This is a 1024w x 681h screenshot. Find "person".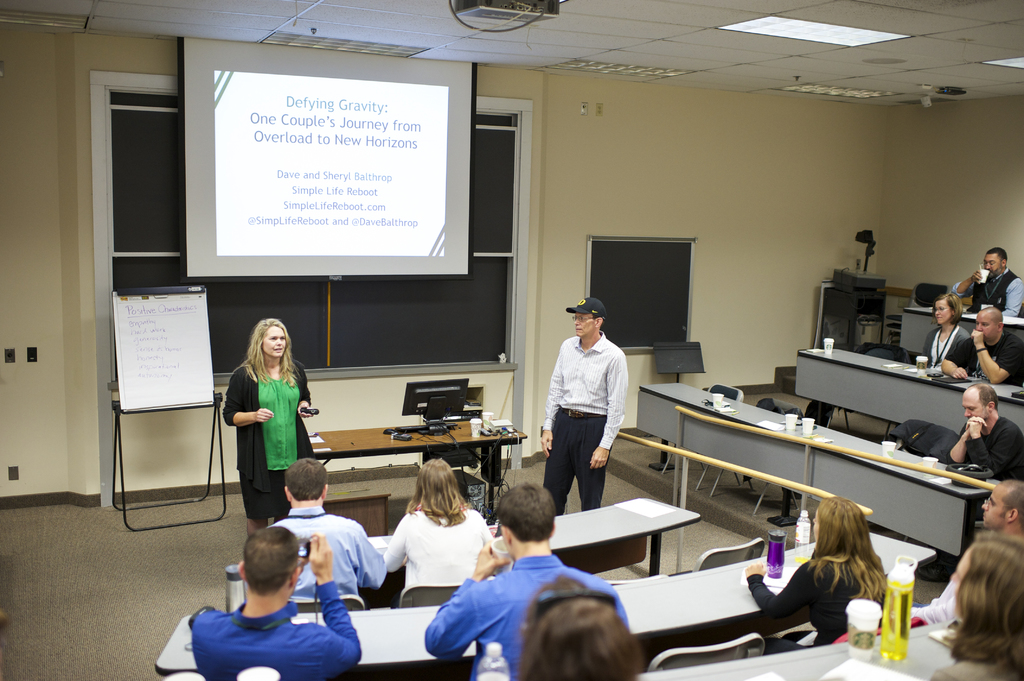
Bounding box: [left=742, top=495, right=889, bottom=659].
